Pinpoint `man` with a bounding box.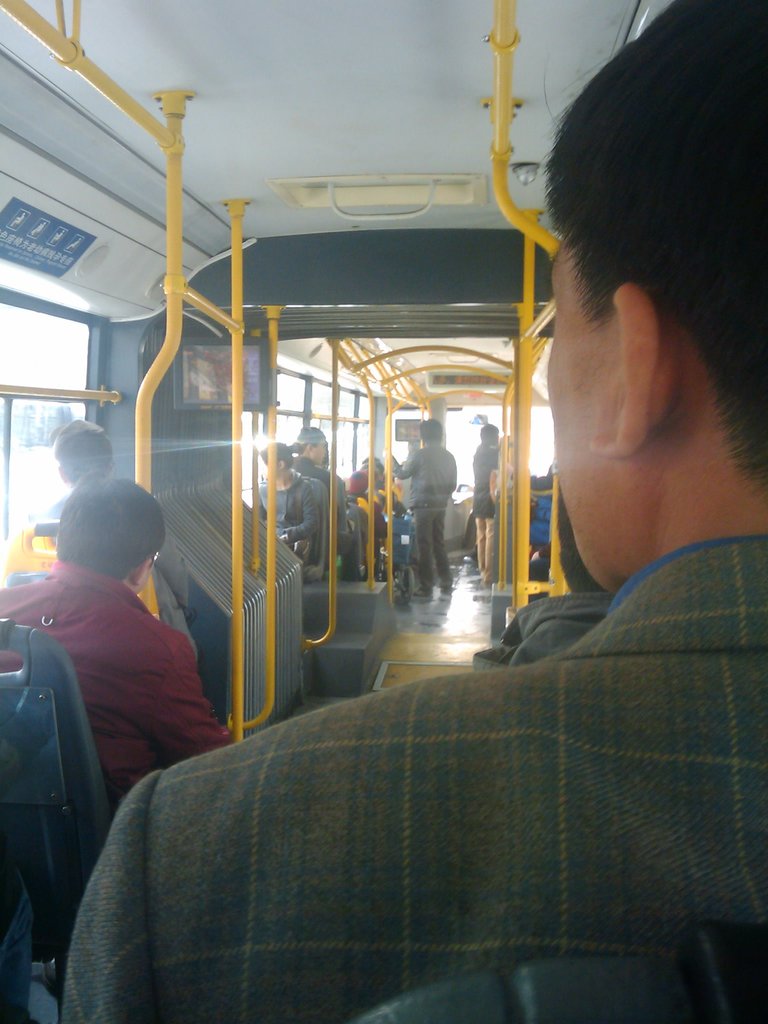
<box>470,420,500,583</box>.
